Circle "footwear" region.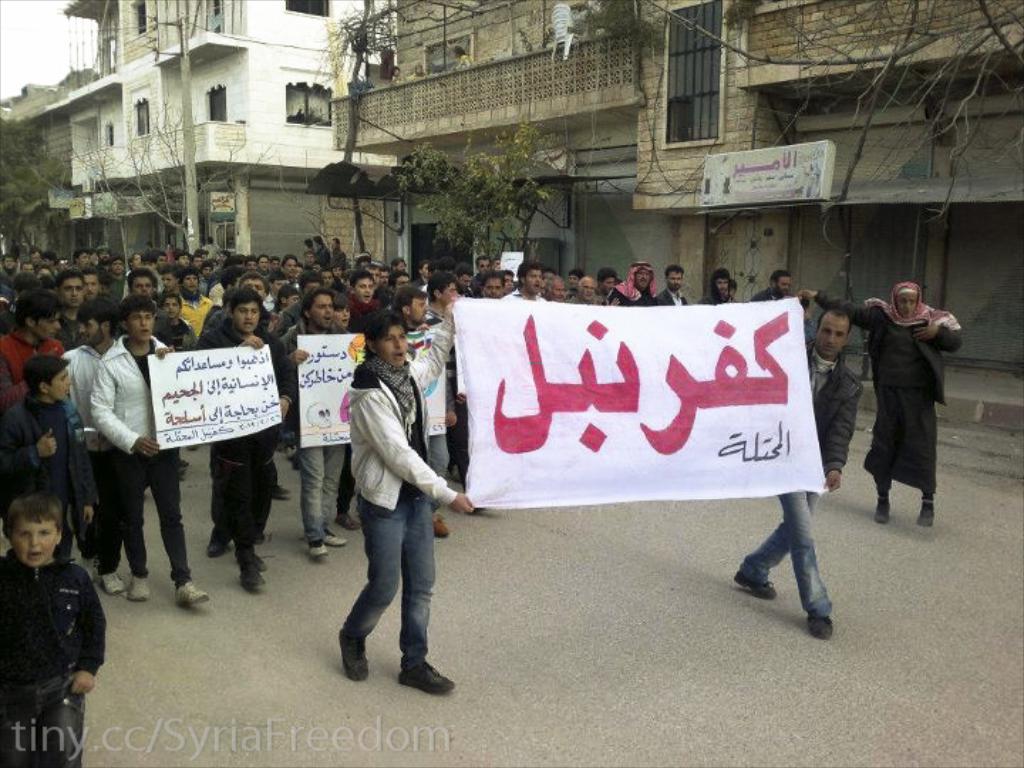
Region: box=[919, 499, 937, 530].
